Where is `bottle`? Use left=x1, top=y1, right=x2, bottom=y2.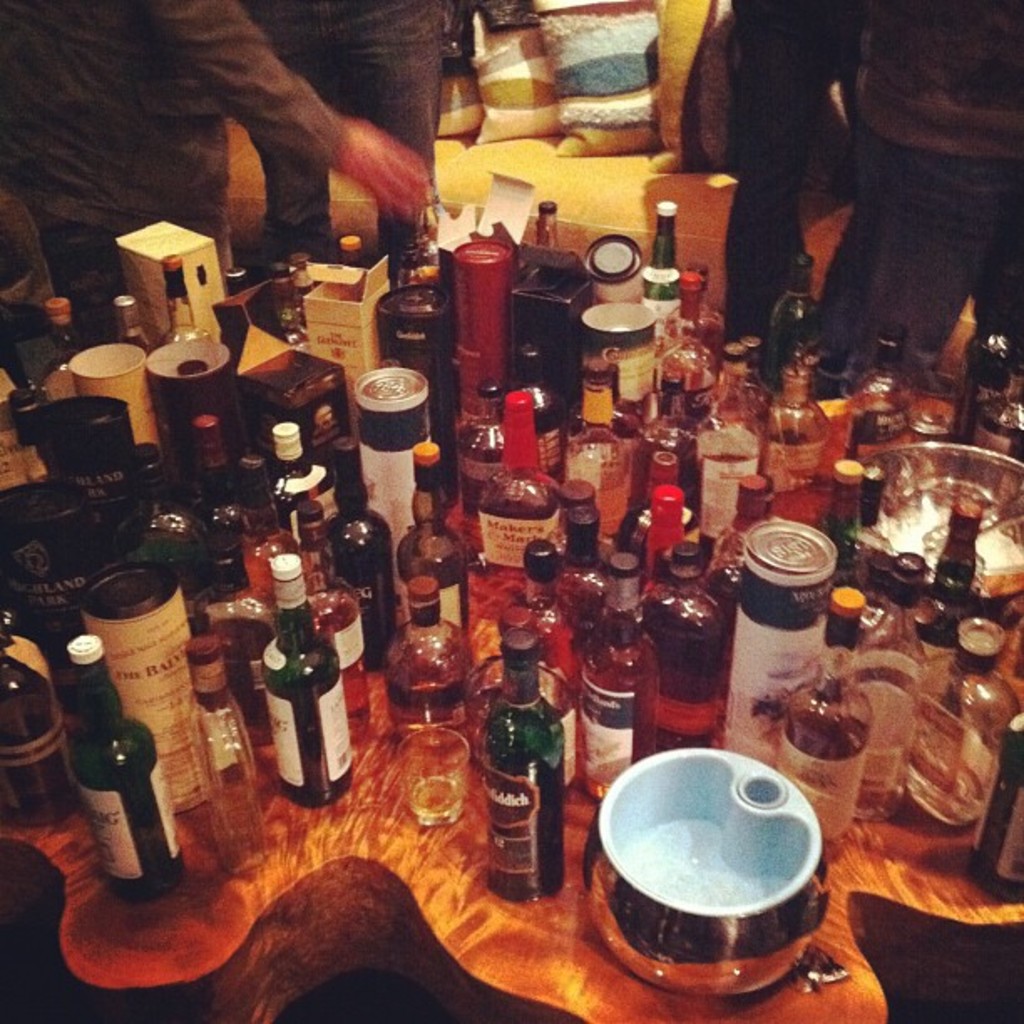
left=340, top=236, right=370, bottom=283.
